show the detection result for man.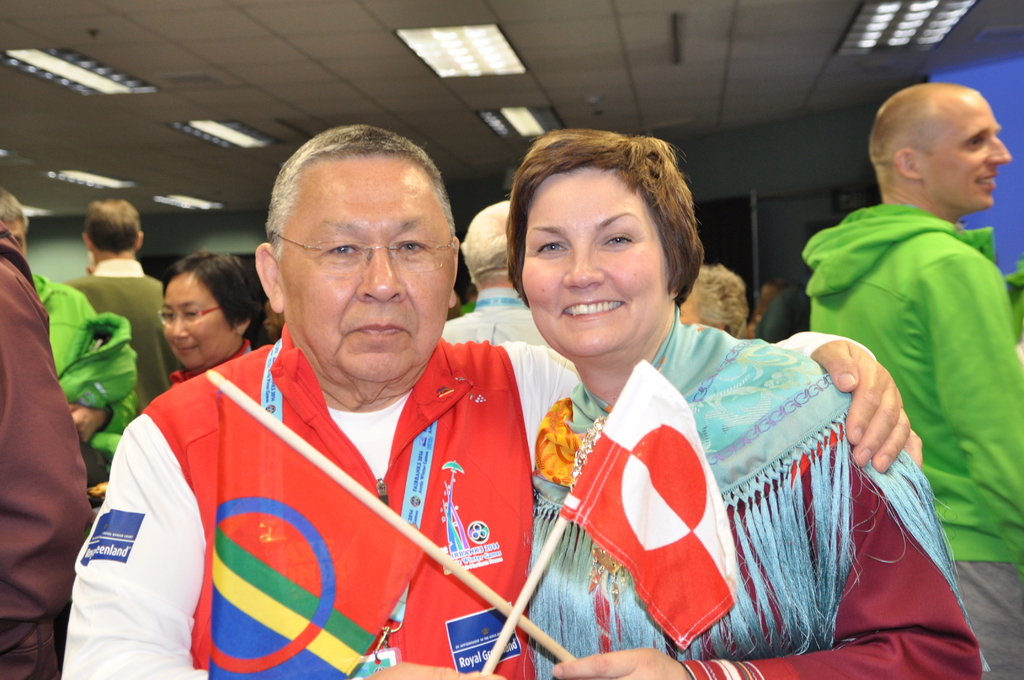
[x1=59, y1=131, x2=922, y2=679].
